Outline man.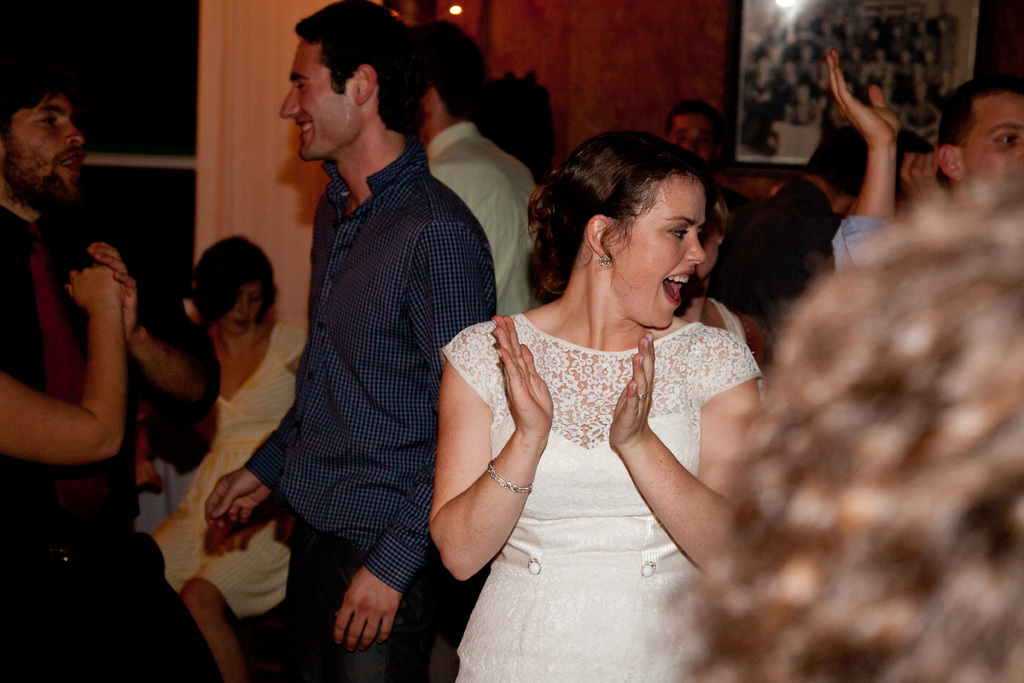
Outline: [x1=820, y1=49, x2=1023, y2=296].
